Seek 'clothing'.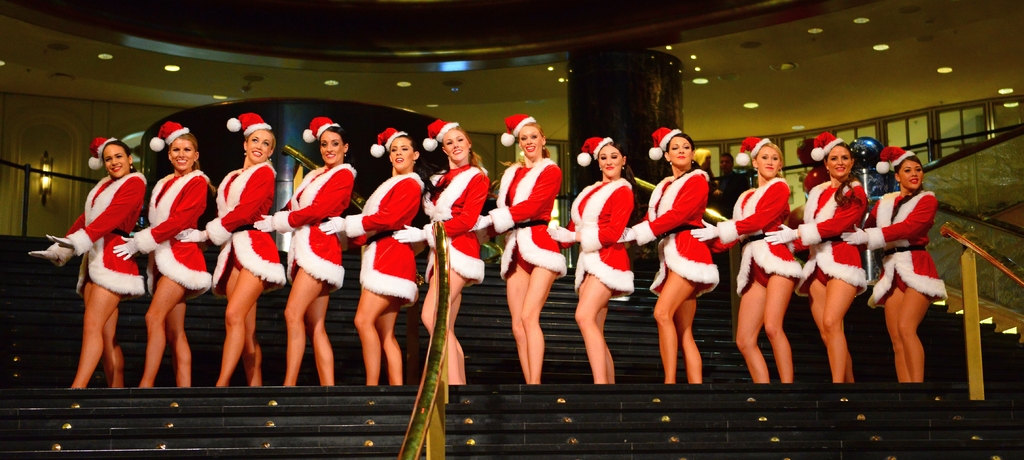
<bbox>414, 154, 493, 286</bbox>.
